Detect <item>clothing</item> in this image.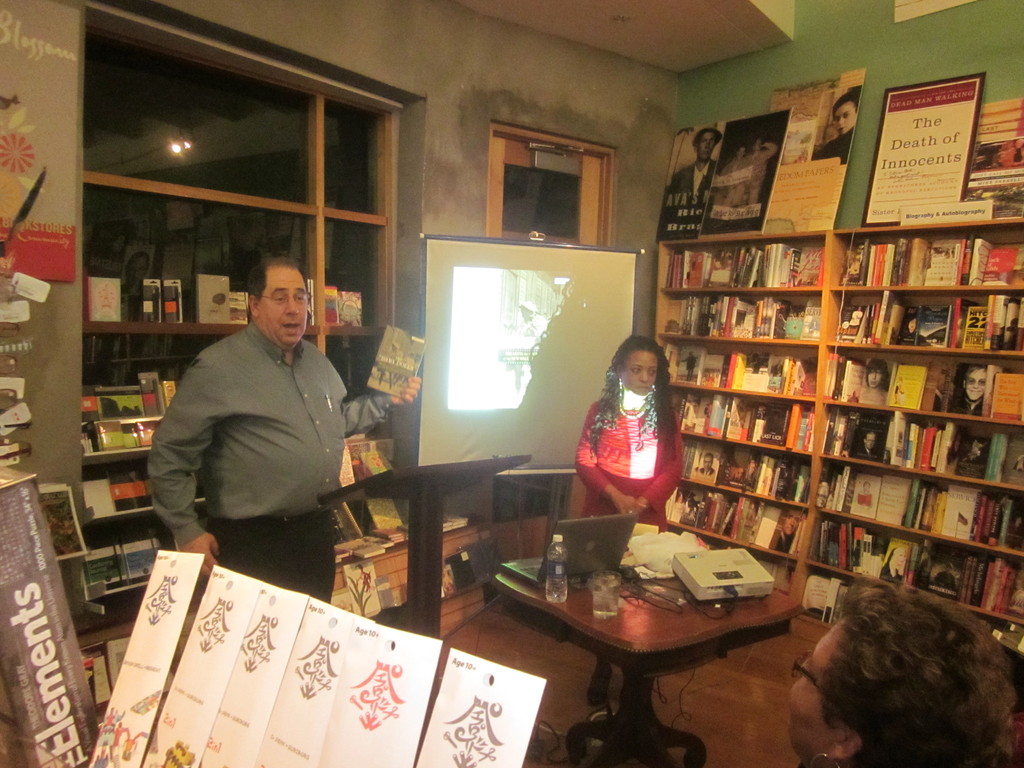
Detection: pyautogui.locateOnScreen(571, 388, 682, 543).
